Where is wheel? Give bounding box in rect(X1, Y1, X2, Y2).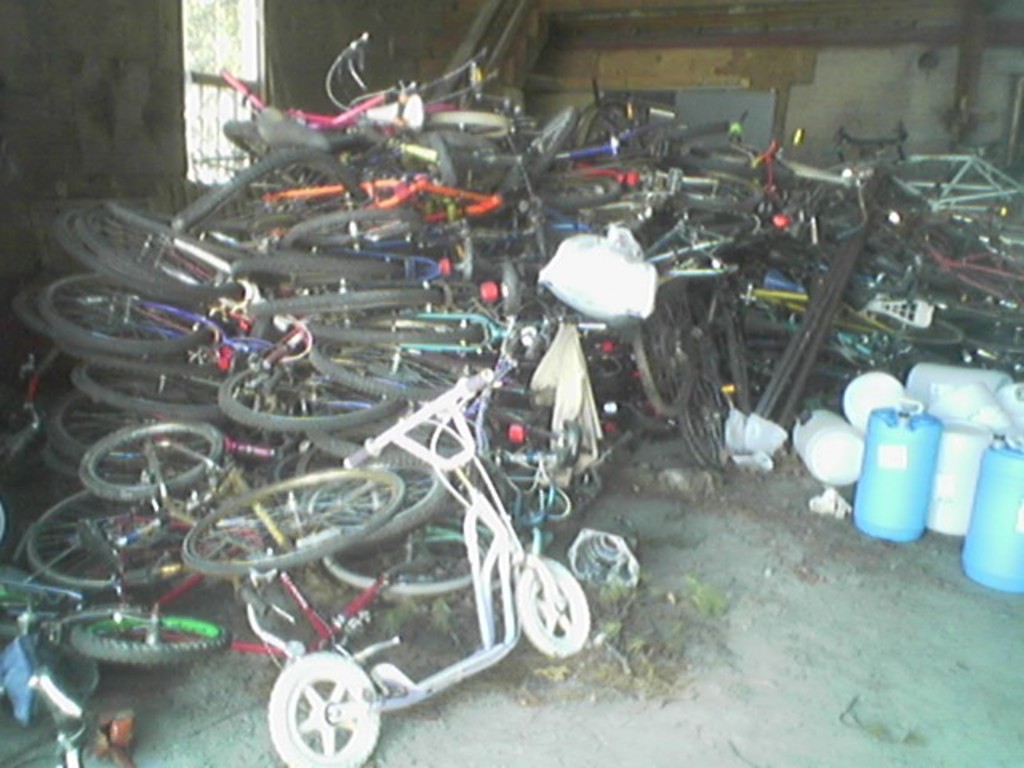
rect(194, 150, 368, 234).
